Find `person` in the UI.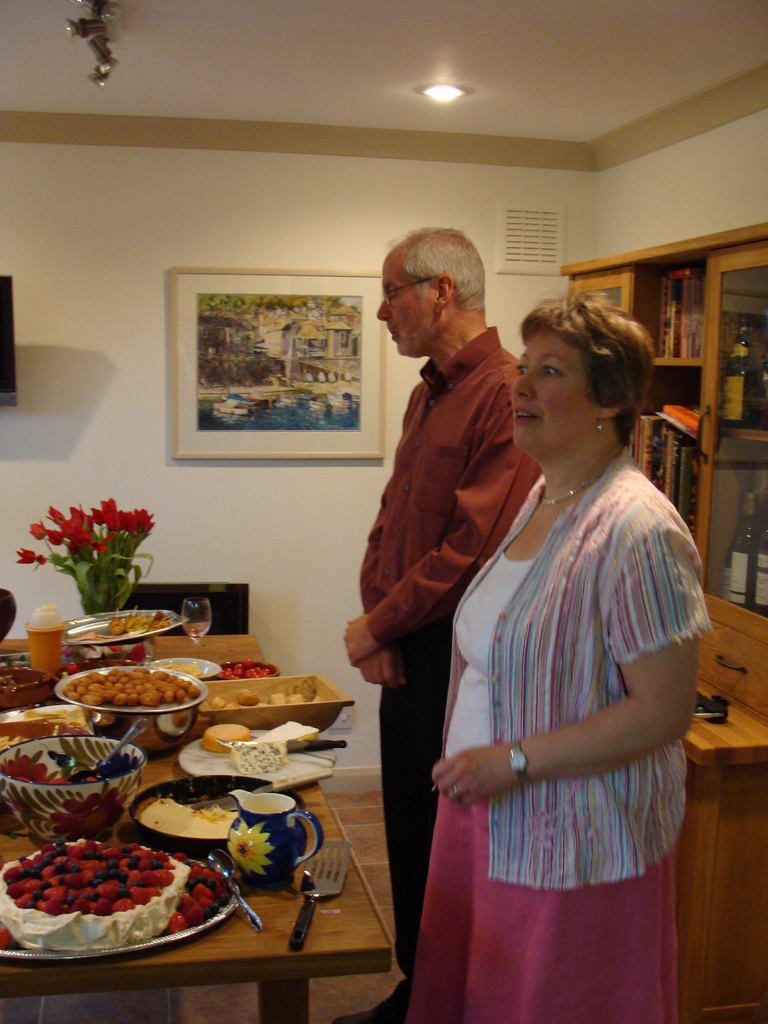
UI element at <box>426,295,727,1023</box>.
